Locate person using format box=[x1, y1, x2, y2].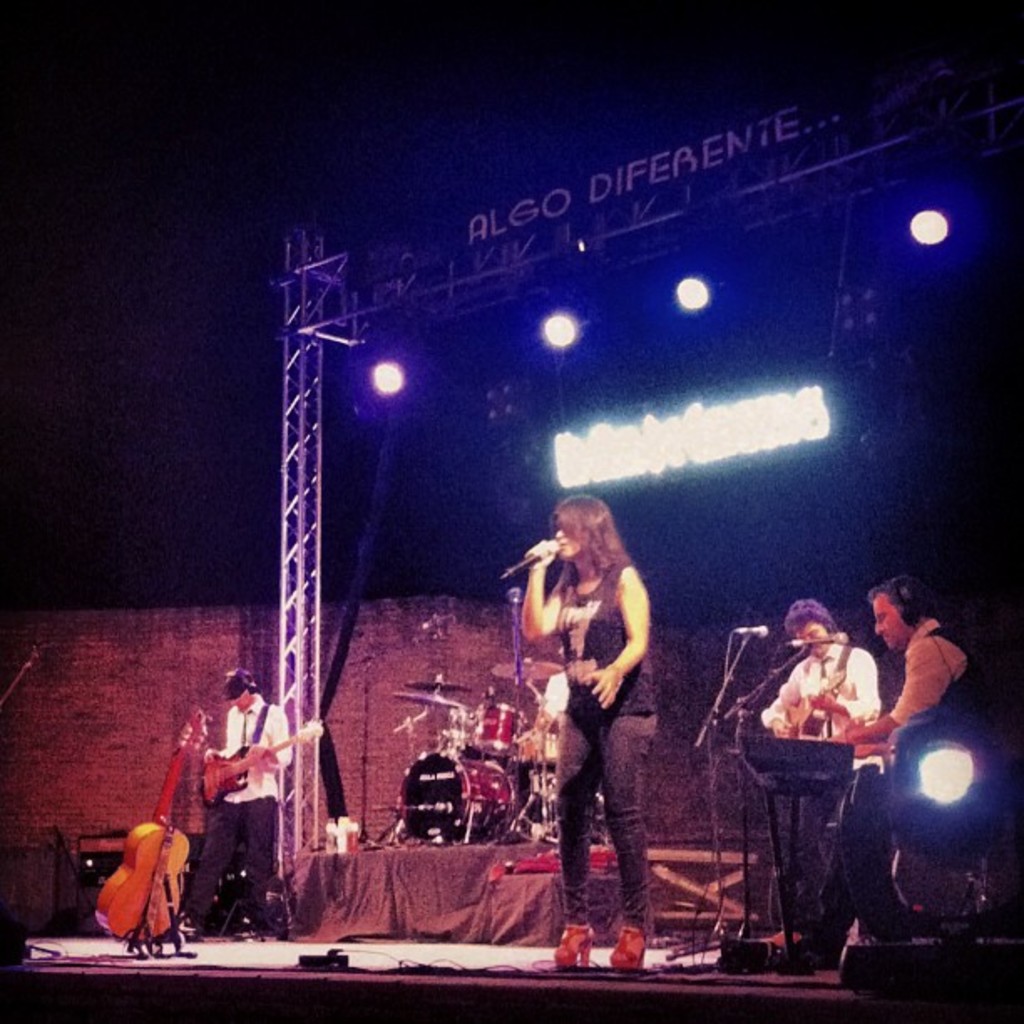
box=[788, 566, 989, 991].
